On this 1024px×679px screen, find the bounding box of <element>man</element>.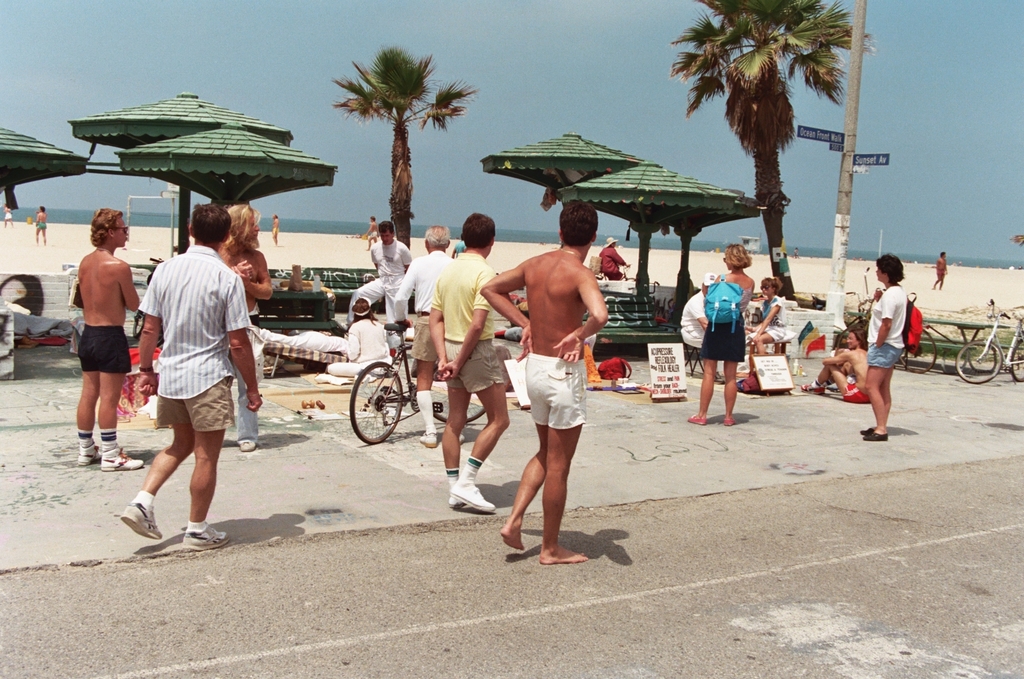
Bounding box: pyautogui.locateOnScreen(429, 209, 510, 507).
